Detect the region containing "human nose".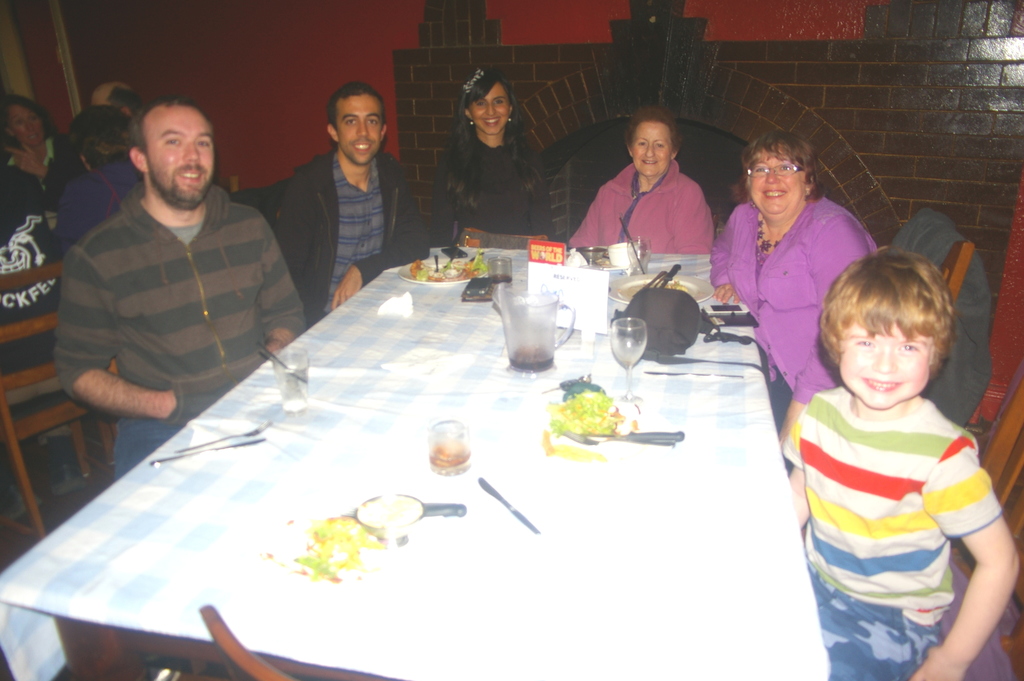
<box>765,167,780,182</box>.
